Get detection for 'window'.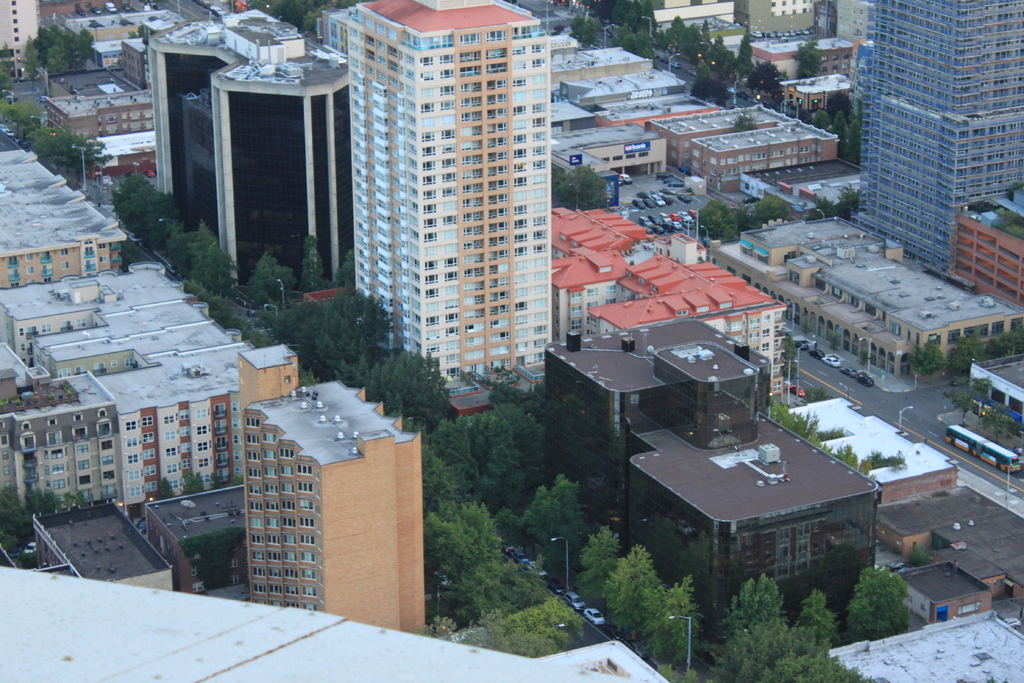
Detection: {"left": 282, "top": 518, "right": 294, "bottom": 526}.
